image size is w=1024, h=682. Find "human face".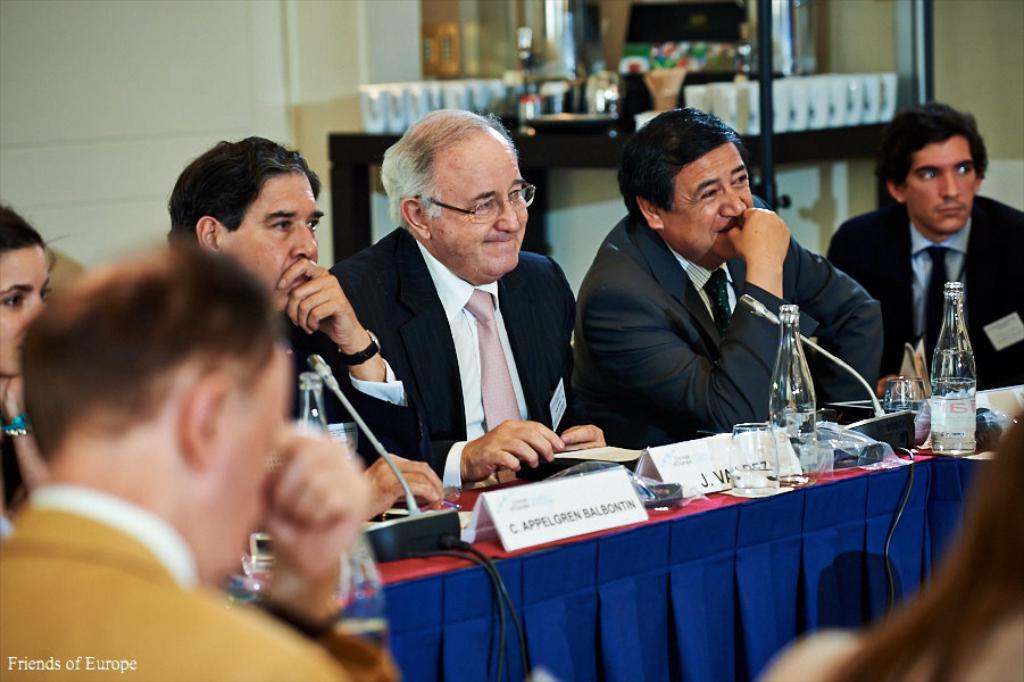
<region>423, 140, 528, 268</region>.
